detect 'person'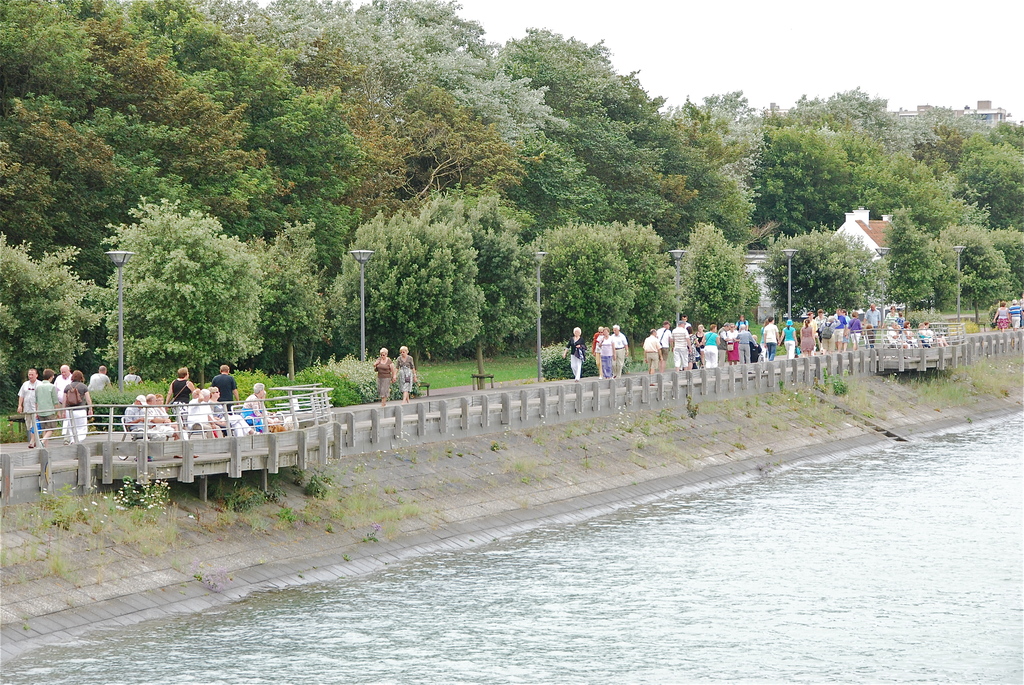
[left=598, top=329, right=616, bottom=377]
